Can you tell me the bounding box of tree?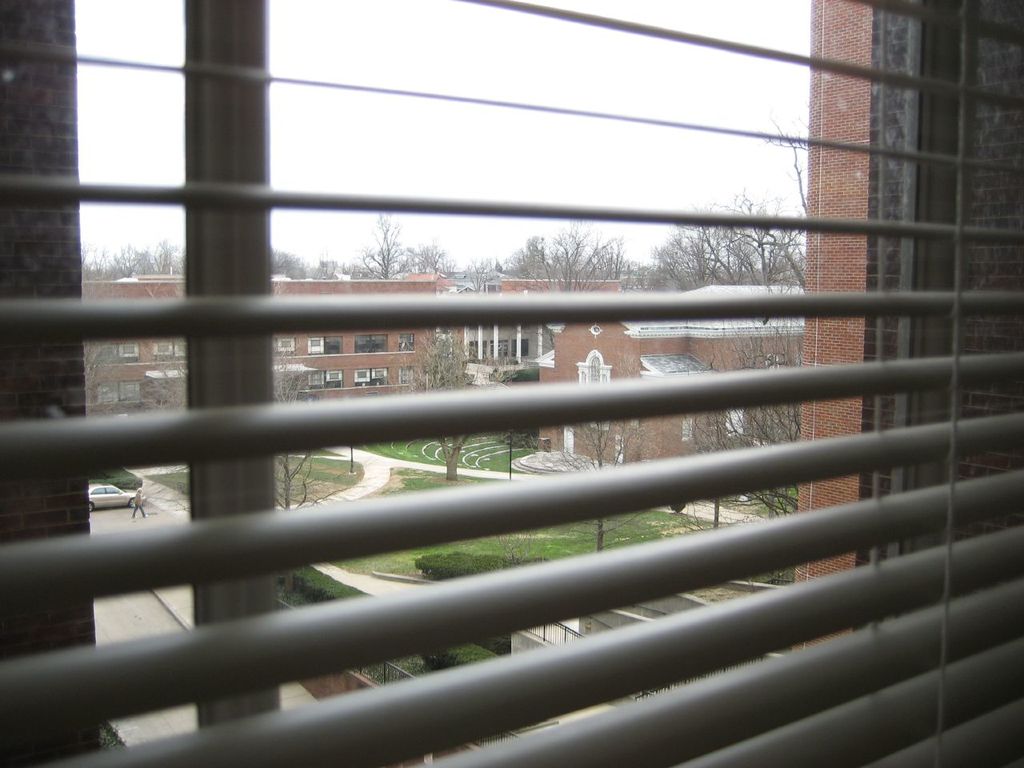
[563, 406, 647, 538].
